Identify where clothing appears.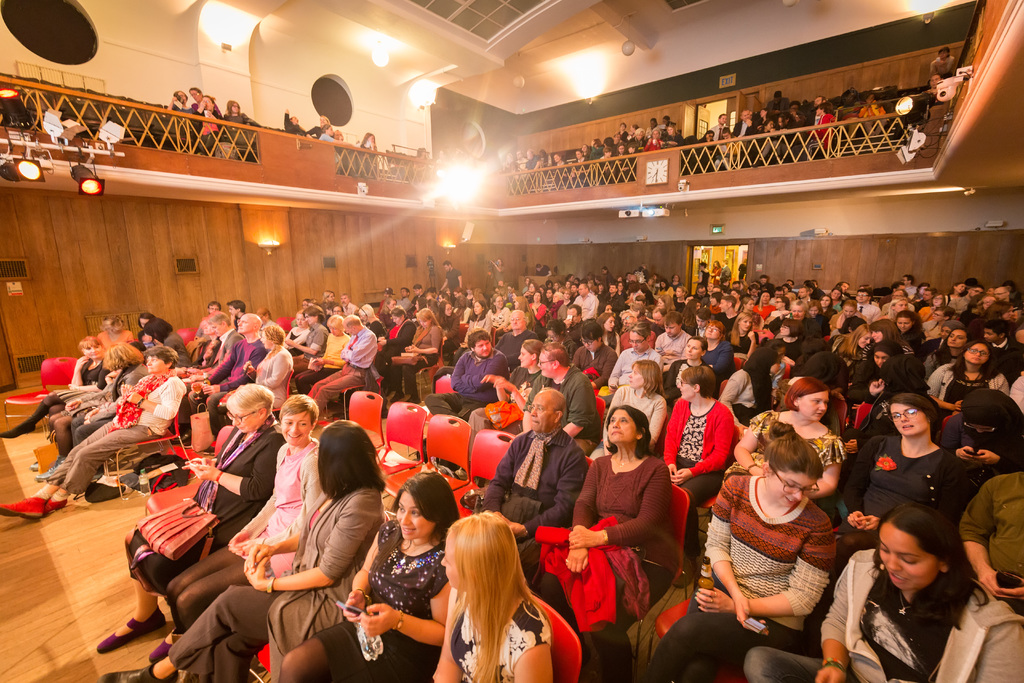
Appears at Rect(830, 336, 860, 369).
